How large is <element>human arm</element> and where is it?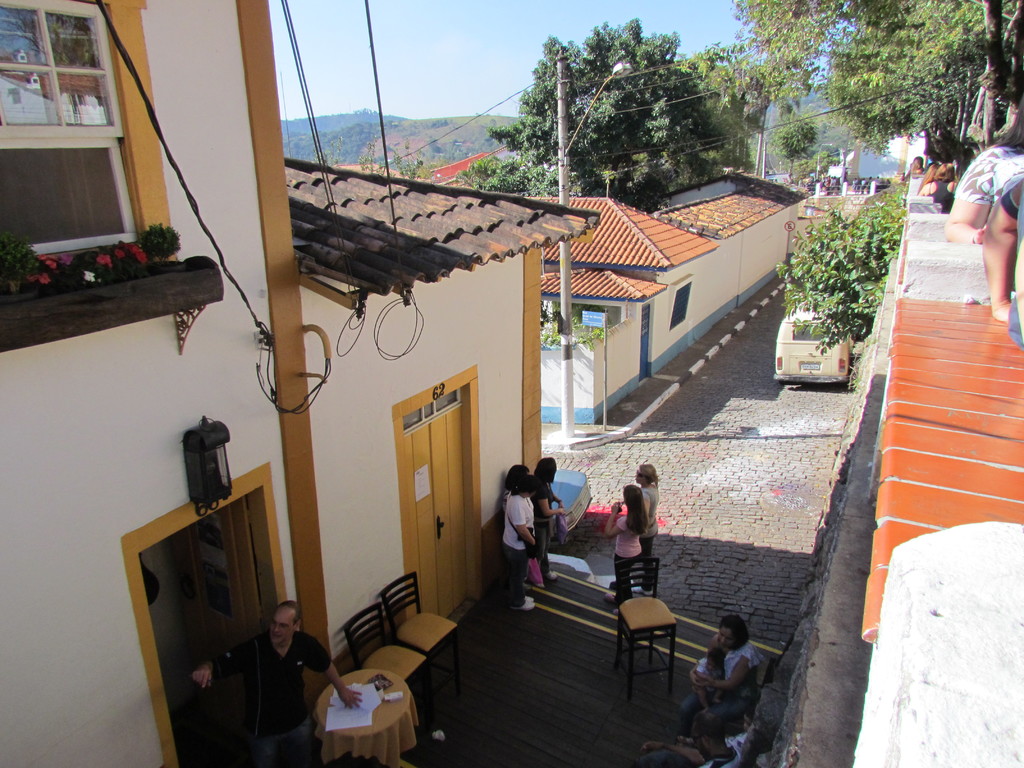
Bounding box: (940, 154, 999, 256).
